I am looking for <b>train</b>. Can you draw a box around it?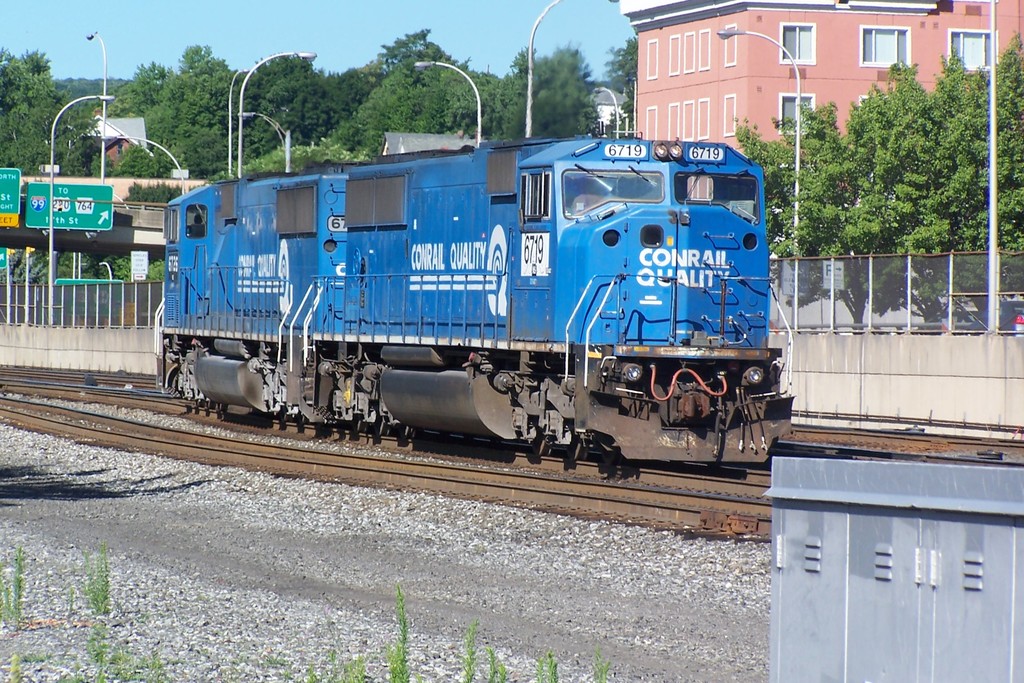
Sure, the bounding box is select_region(150, 129, 789, 465).
